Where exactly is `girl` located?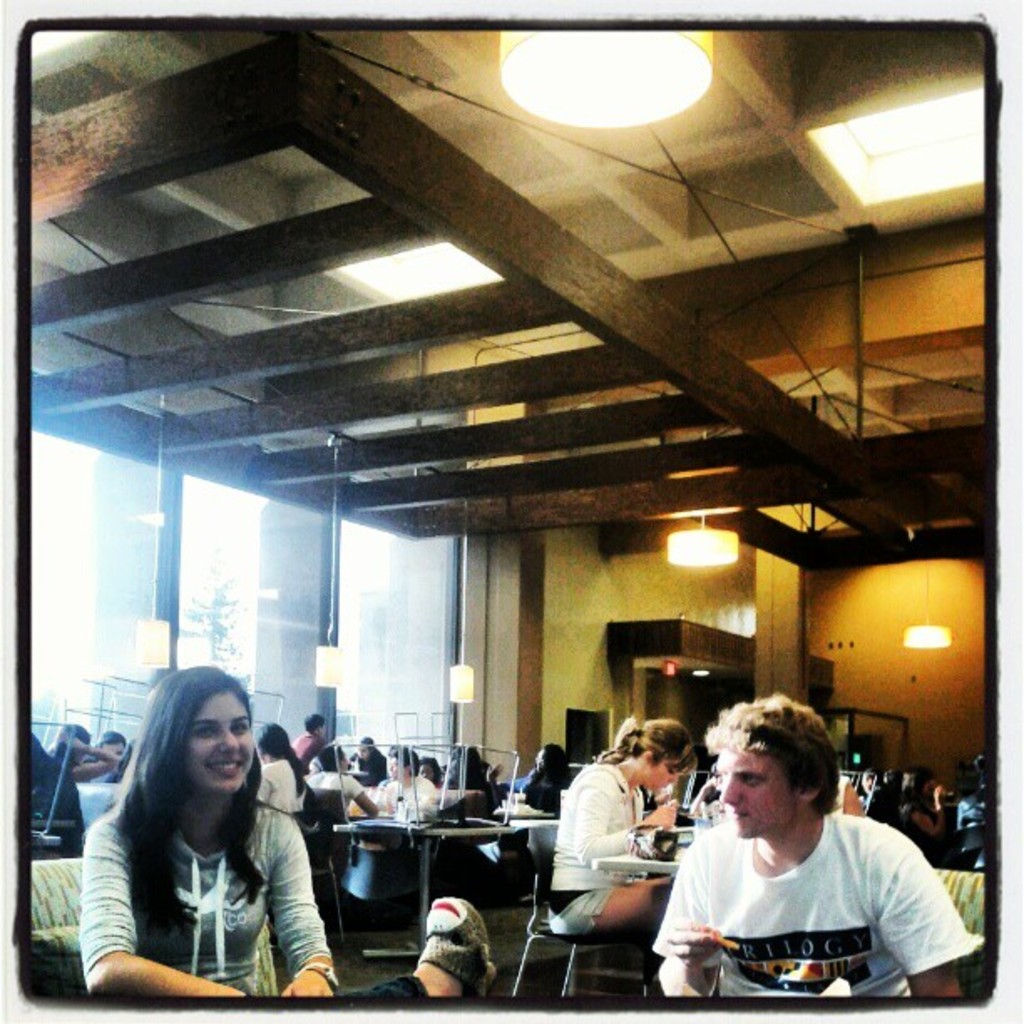
Its bounding box is {"x1": 79, "y1": 664, "x2": 335, "y2": 997}.
